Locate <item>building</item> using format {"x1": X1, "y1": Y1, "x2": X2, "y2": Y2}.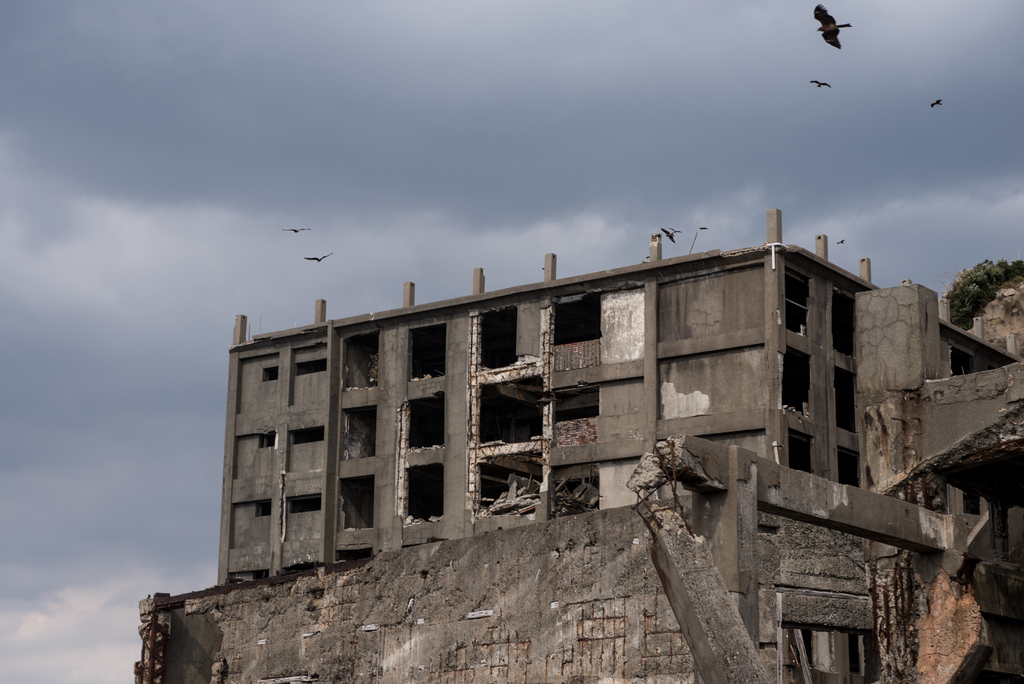
{"x1": 218, "y1": 209, "x2": 1021, "y2": 583}.
